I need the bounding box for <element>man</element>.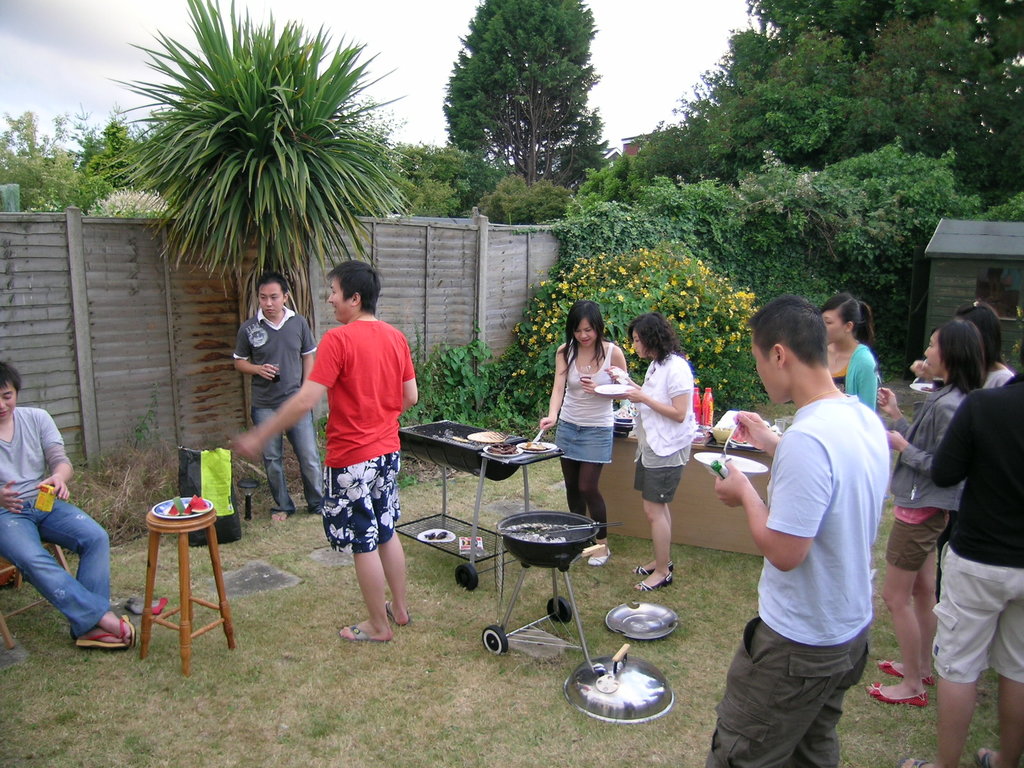
Here it is: {"x1": 715, "y1": 284, "x2": 905, "y2": 761}.
